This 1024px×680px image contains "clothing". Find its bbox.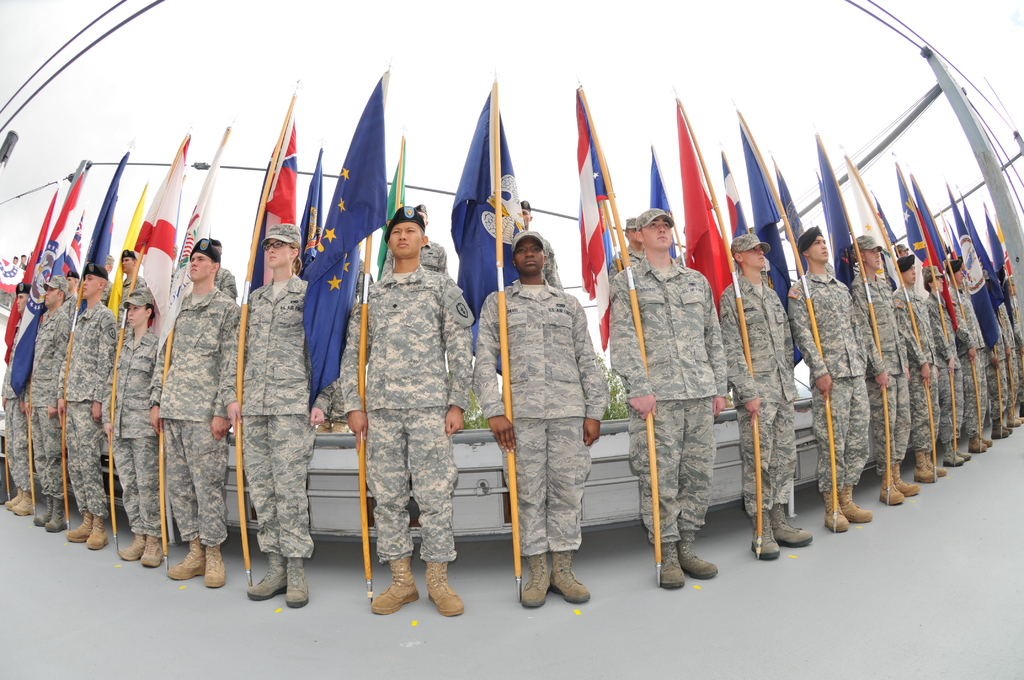
box=[486, 240, 595, 601].
